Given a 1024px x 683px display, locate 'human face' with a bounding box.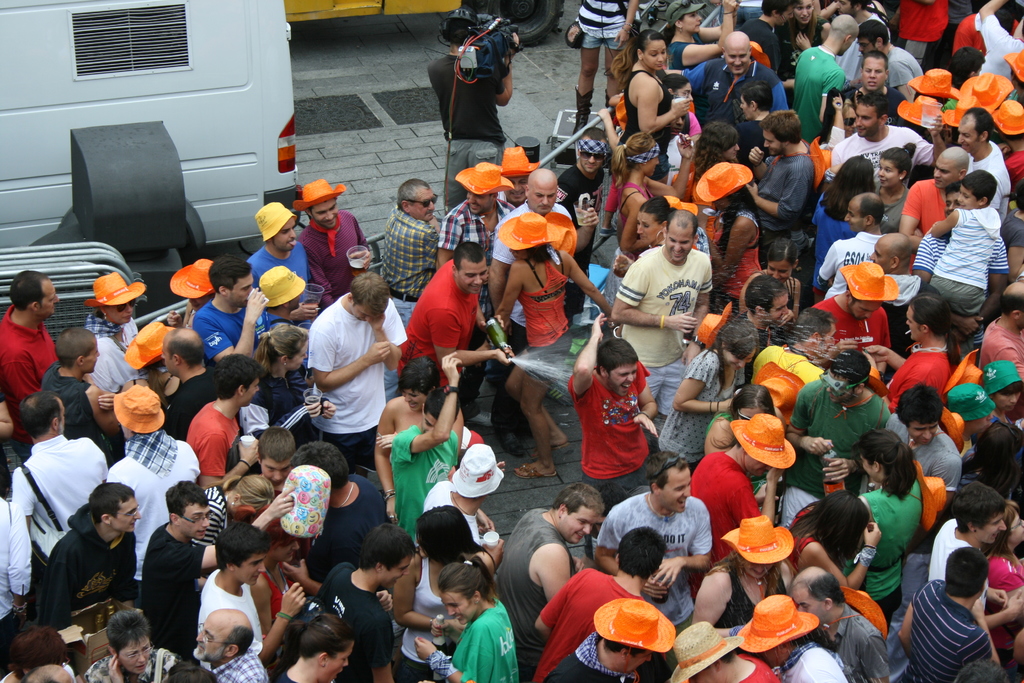
Located: {"x1": 442, "y1": 595, "x2": 475, "y2": 625}.
